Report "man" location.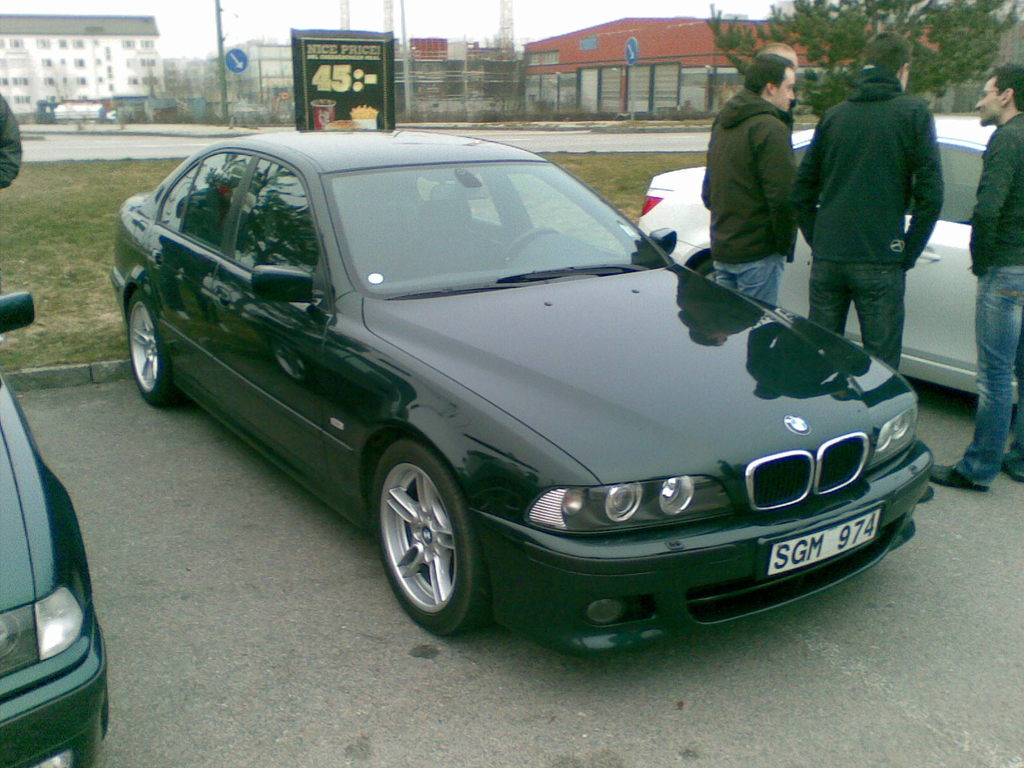
Report: l=783, t=31, r=941, b=501.
